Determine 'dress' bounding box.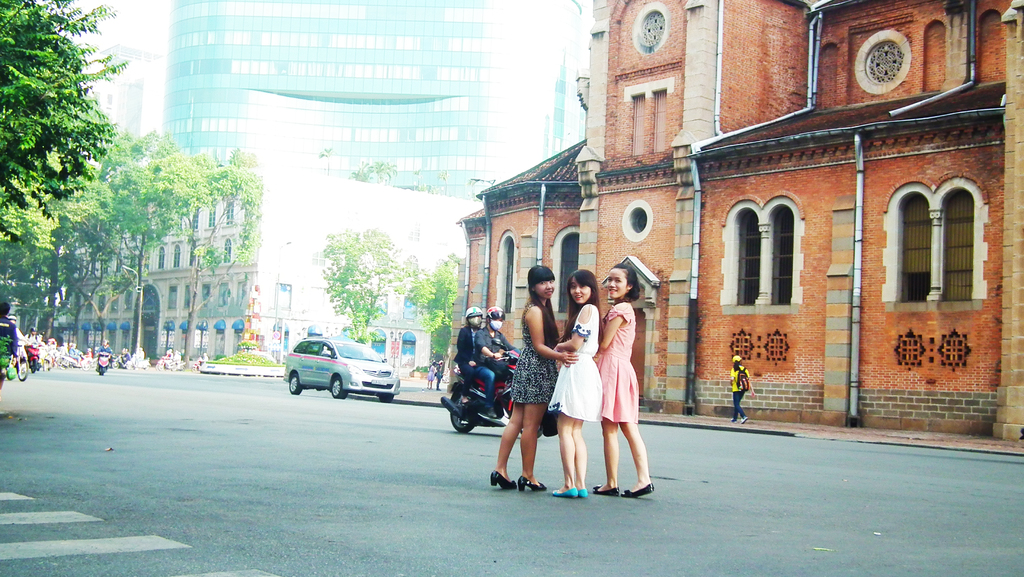
Determined: [left=596, top=303, right=636, bottom=425].
